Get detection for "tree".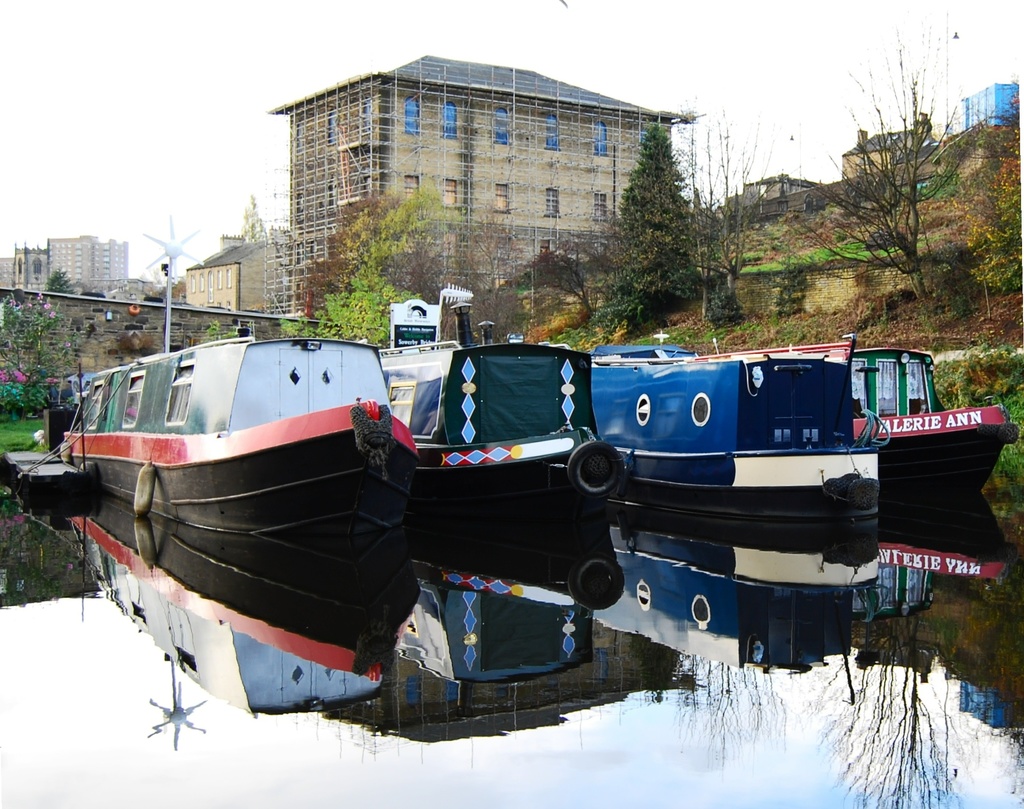
Detection: 583,115,700,345.
